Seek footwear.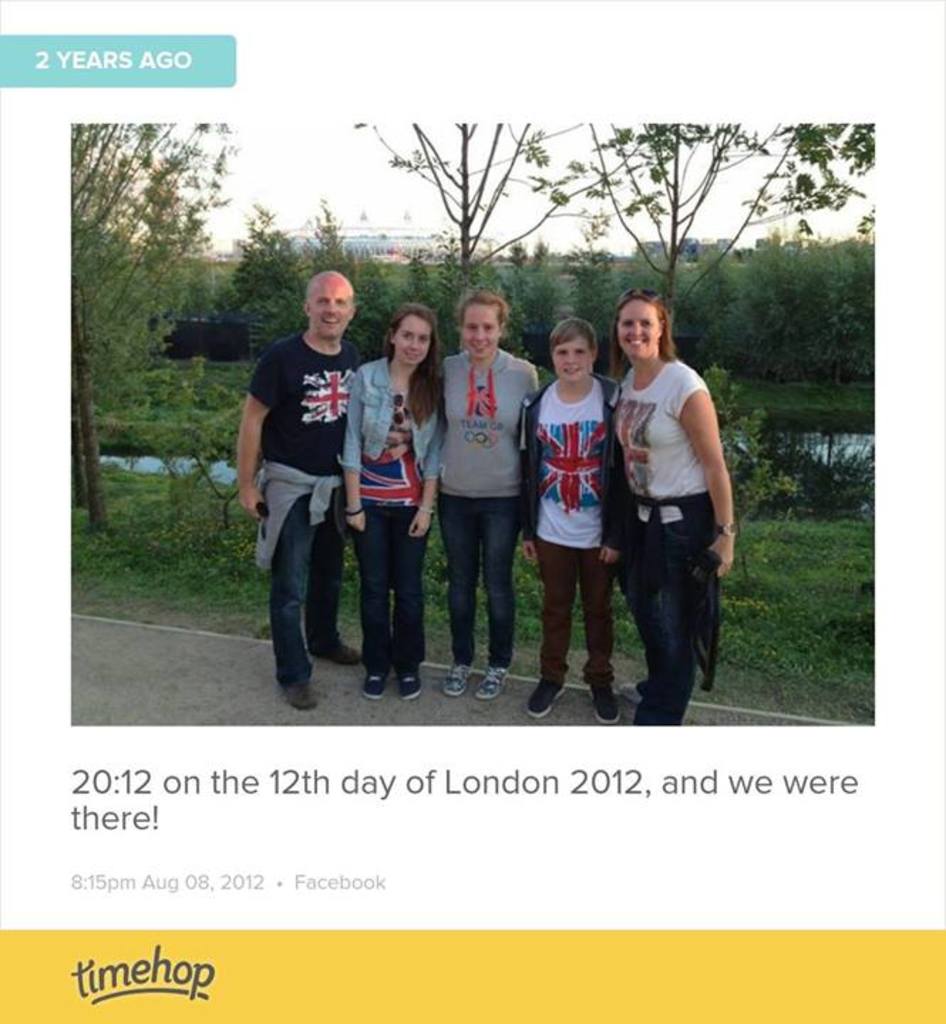
(left=617, top=683, right=640, bottom=701).
